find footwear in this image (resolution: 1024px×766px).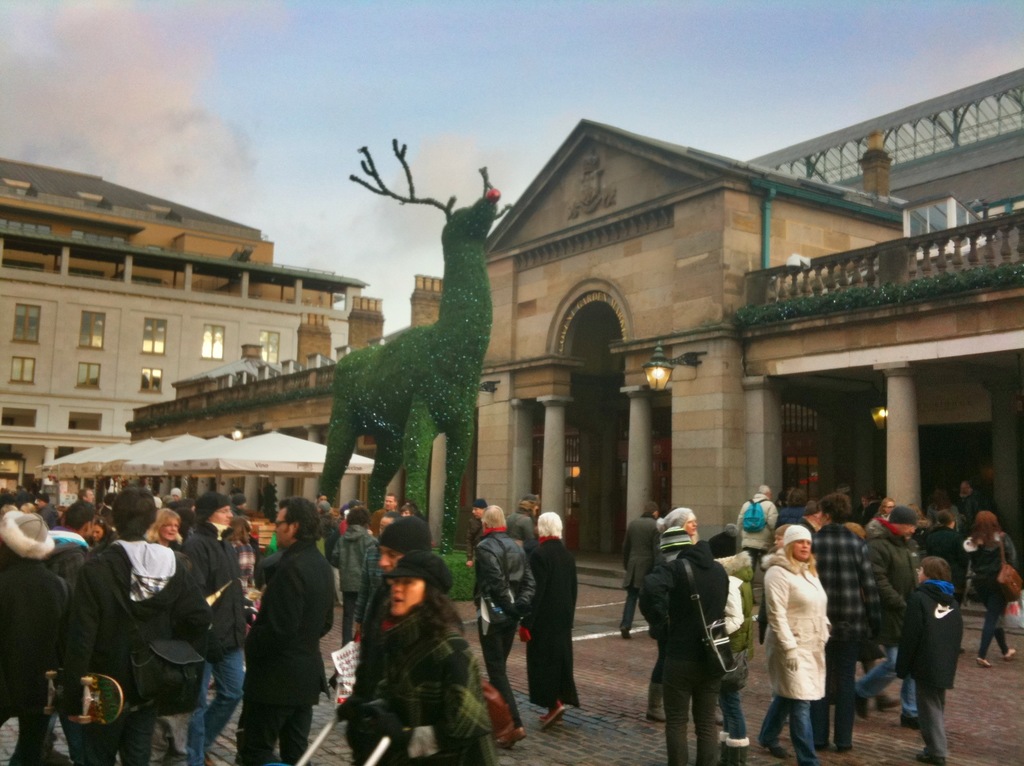
Rect(498, 727, 524, 743).
